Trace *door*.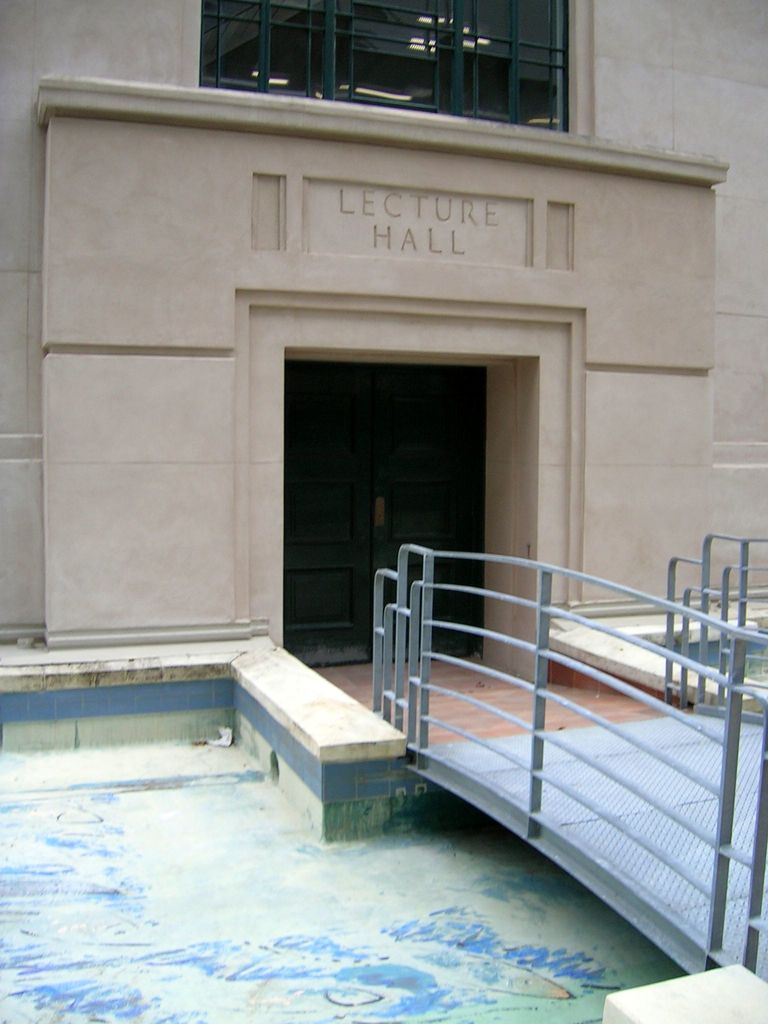
Traced to region(257, 319, 529, 683).
